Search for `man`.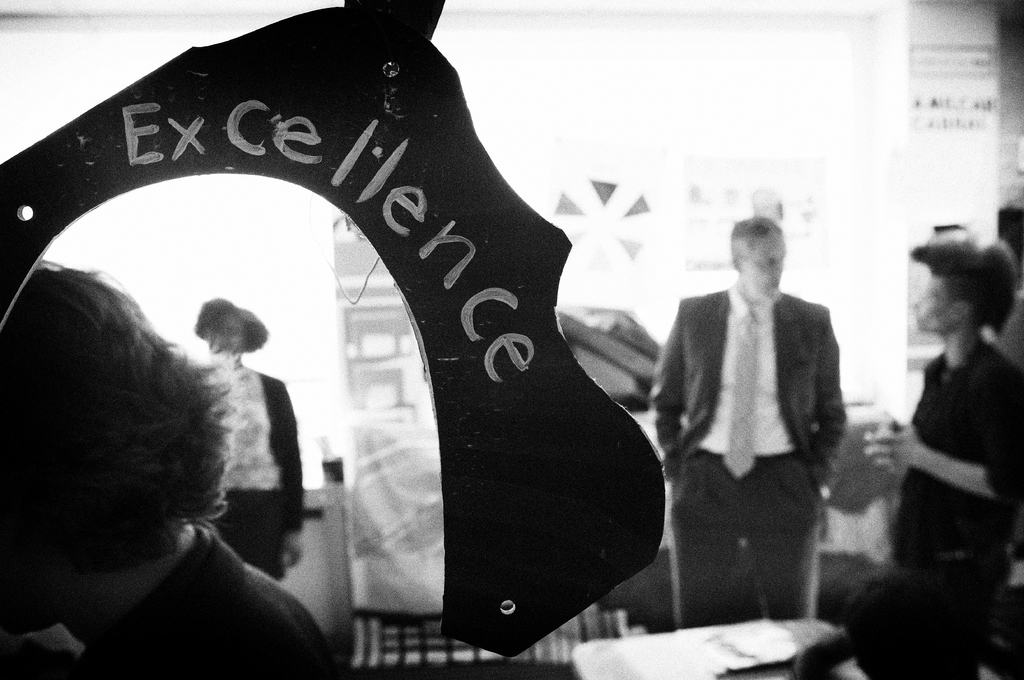
Found at {"x1": 827, "y1": 547, "x2": 1020, "y2": 679}.
